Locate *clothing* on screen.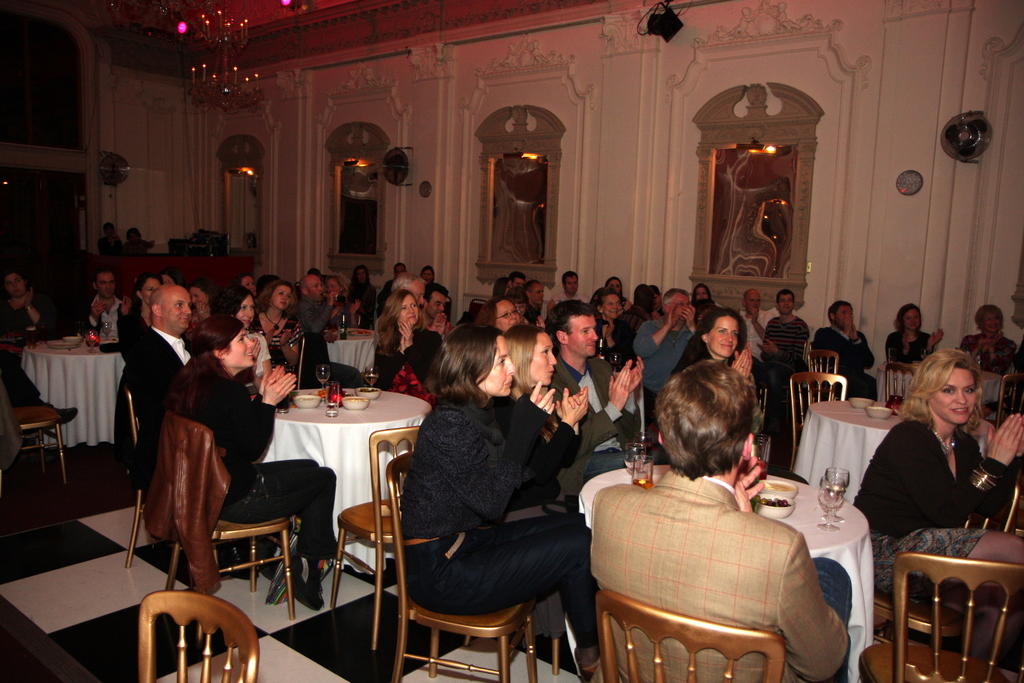
On screen at 856,415,1016,604.
